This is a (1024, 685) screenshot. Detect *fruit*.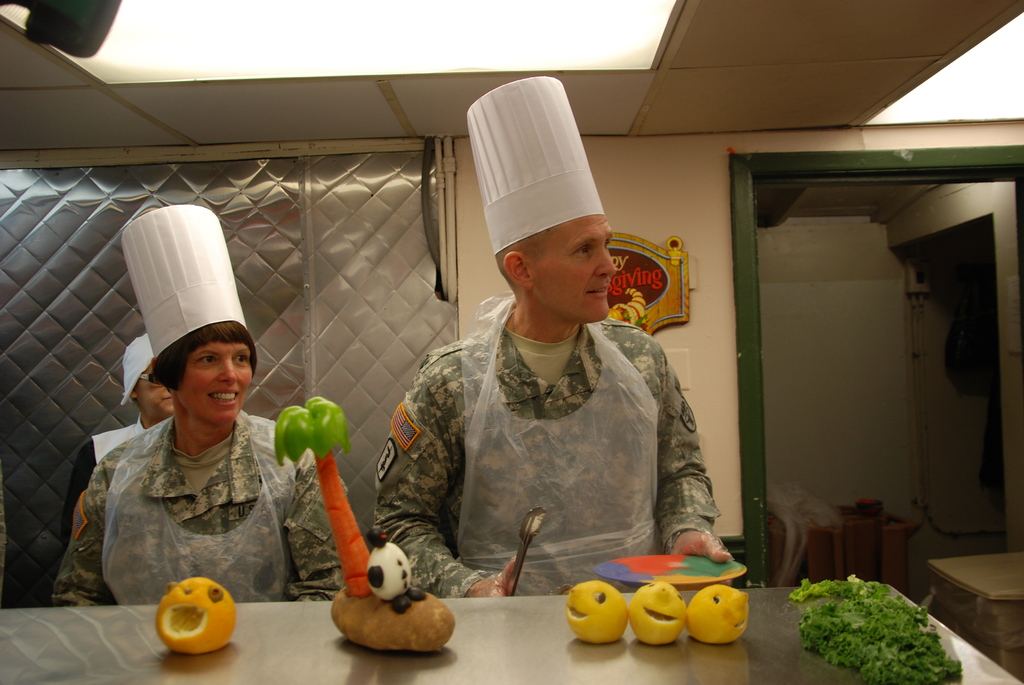
[561,576,631,646].
